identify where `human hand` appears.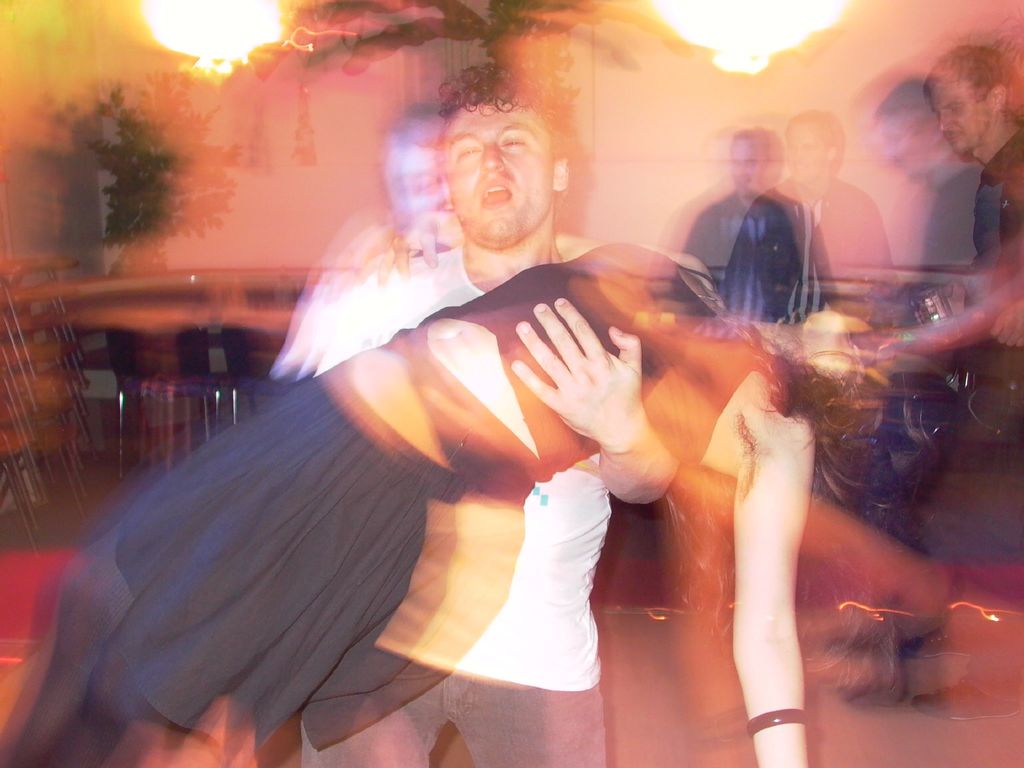
Appears at (left=988, top=294, right=1023, bottom=348).
